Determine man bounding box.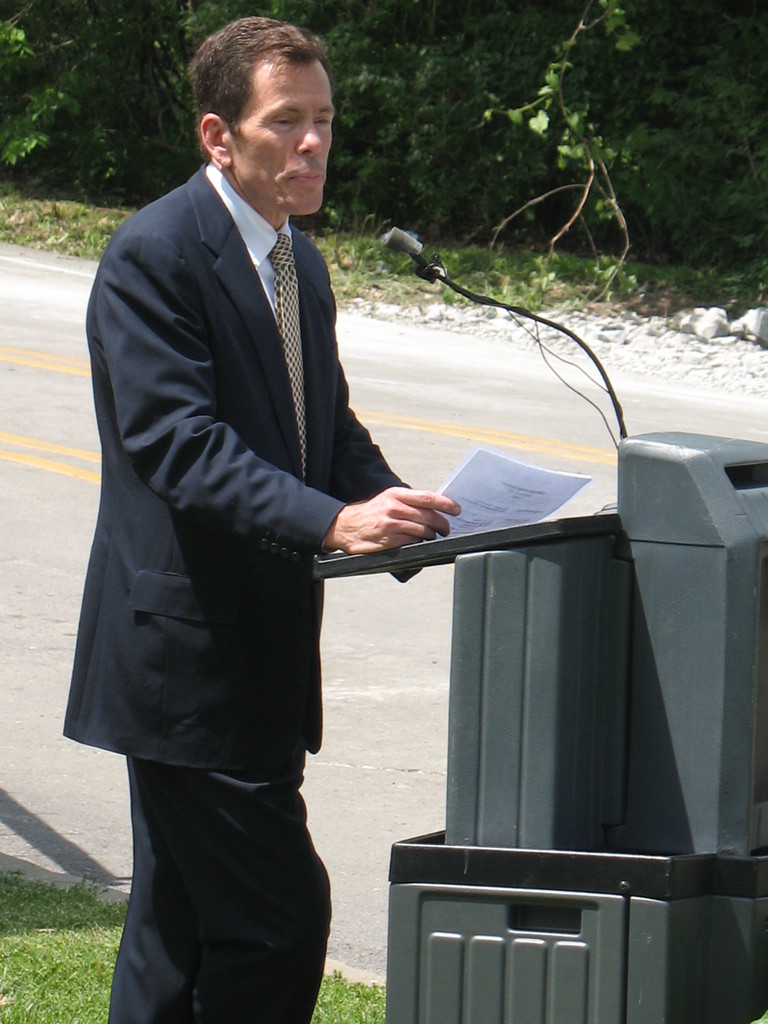
Determined: box=[72, 14, 454, 1005].
